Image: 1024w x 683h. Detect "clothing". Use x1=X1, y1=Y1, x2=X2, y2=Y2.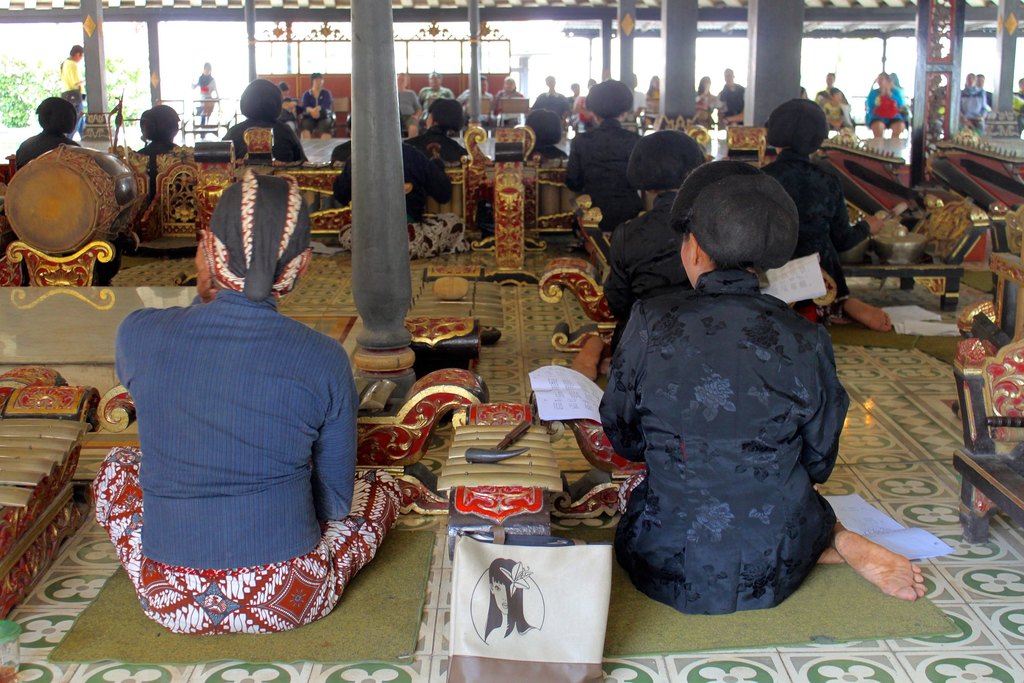
x1=957, y1=73, x2=988, y2=136.
